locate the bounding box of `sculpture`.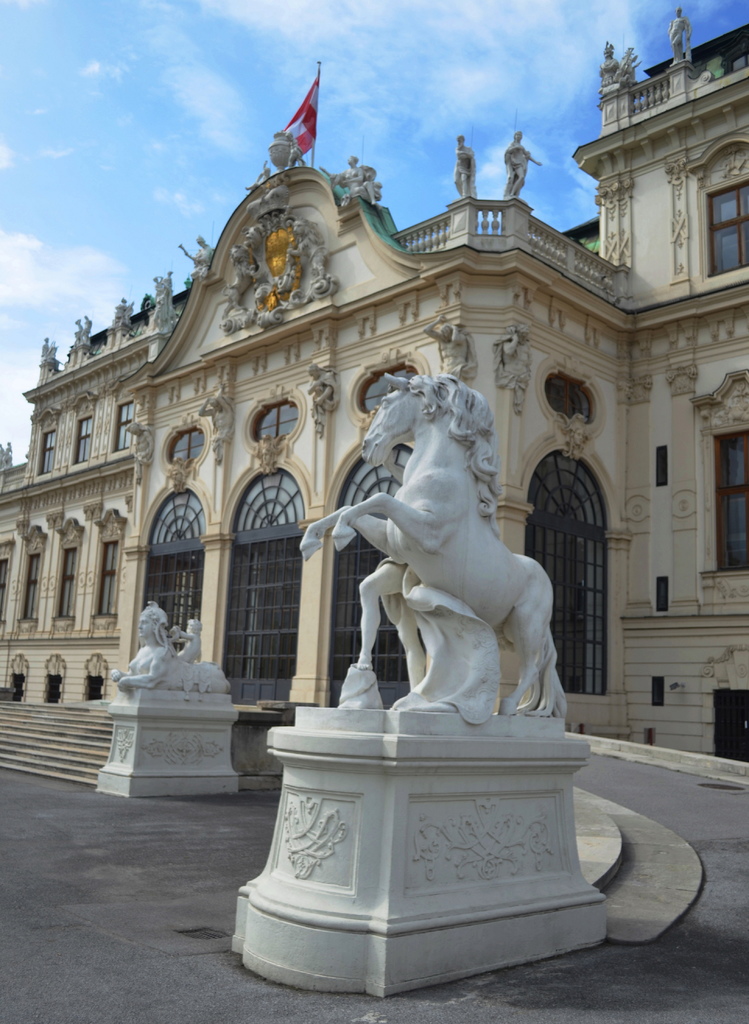
Bounding box: Rect(485, 330, 536, 421).
